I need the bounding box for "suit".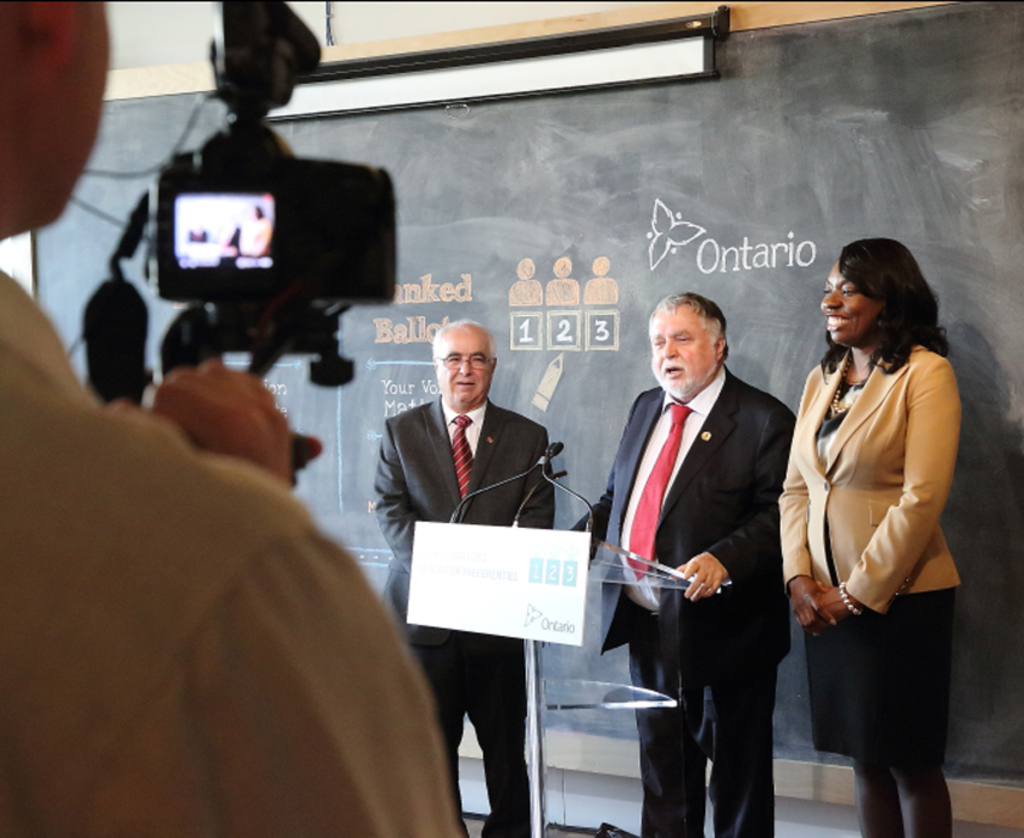
Here it is: {"x1": 571, "y1": 378, "x2": 798, "y2": 832}.
